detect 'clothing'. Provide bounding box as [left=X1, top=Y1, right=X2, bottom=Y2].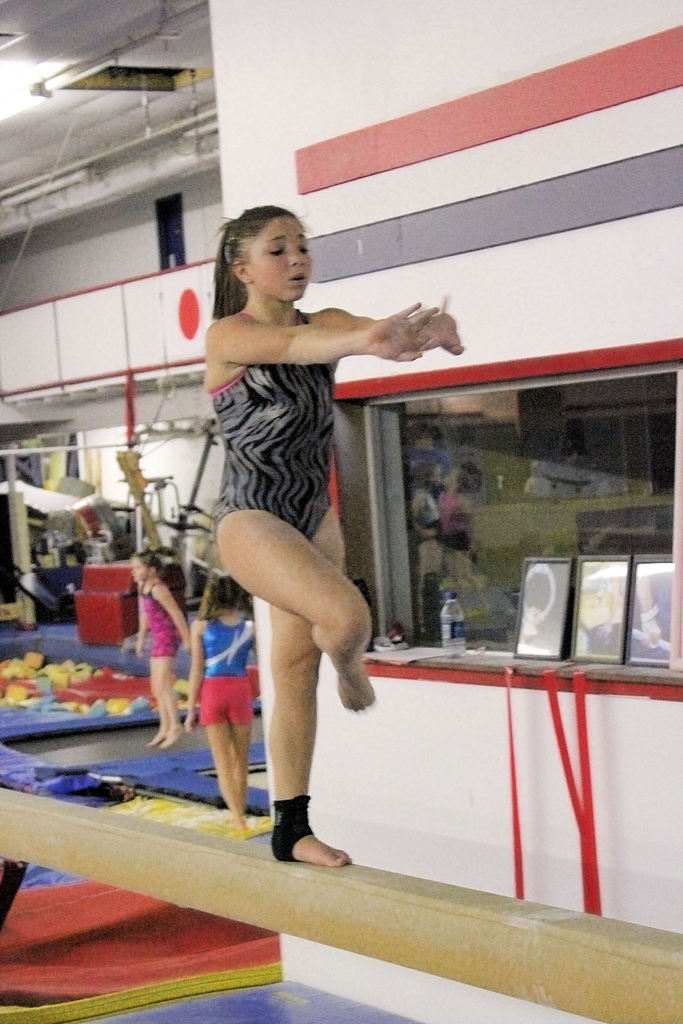
[left=137, top=575, right=183, bottom=661].
